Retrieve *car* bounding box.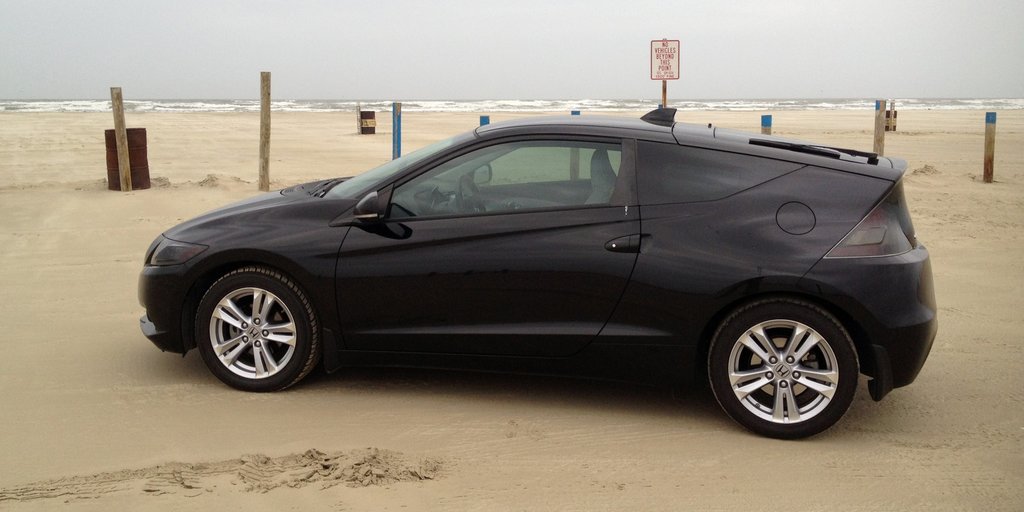
Bounding box: <region>134, 108, 941, 444</region>.
